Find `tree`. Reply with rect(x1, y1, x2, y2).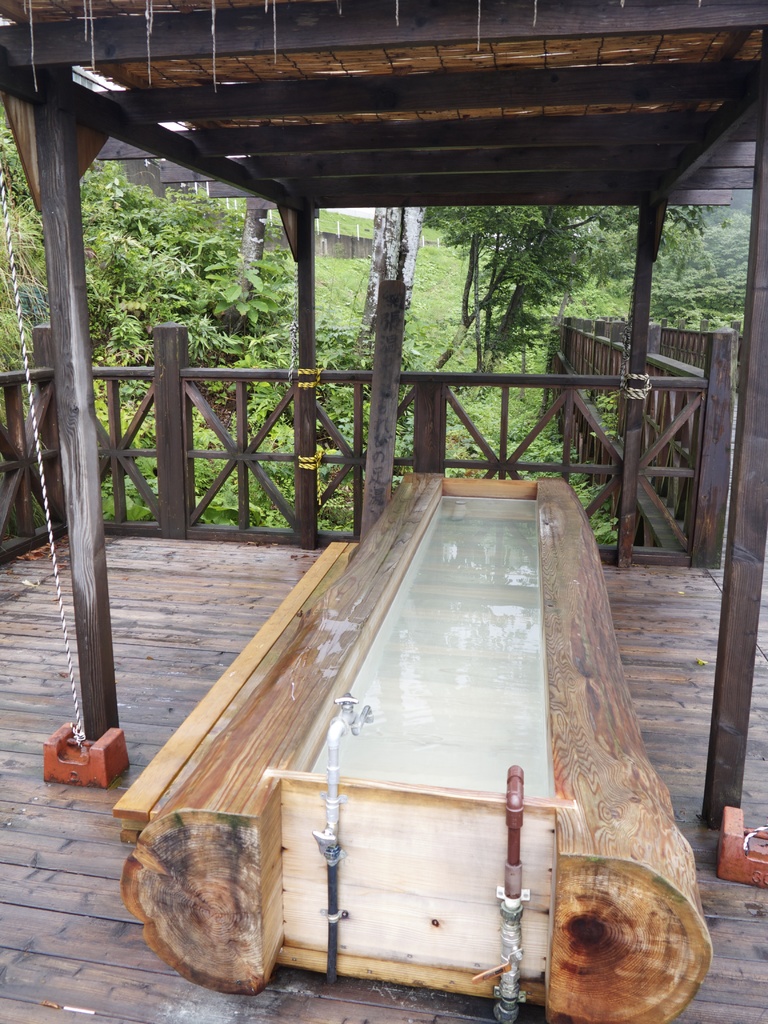
rect(415, 202, 728, 374).
